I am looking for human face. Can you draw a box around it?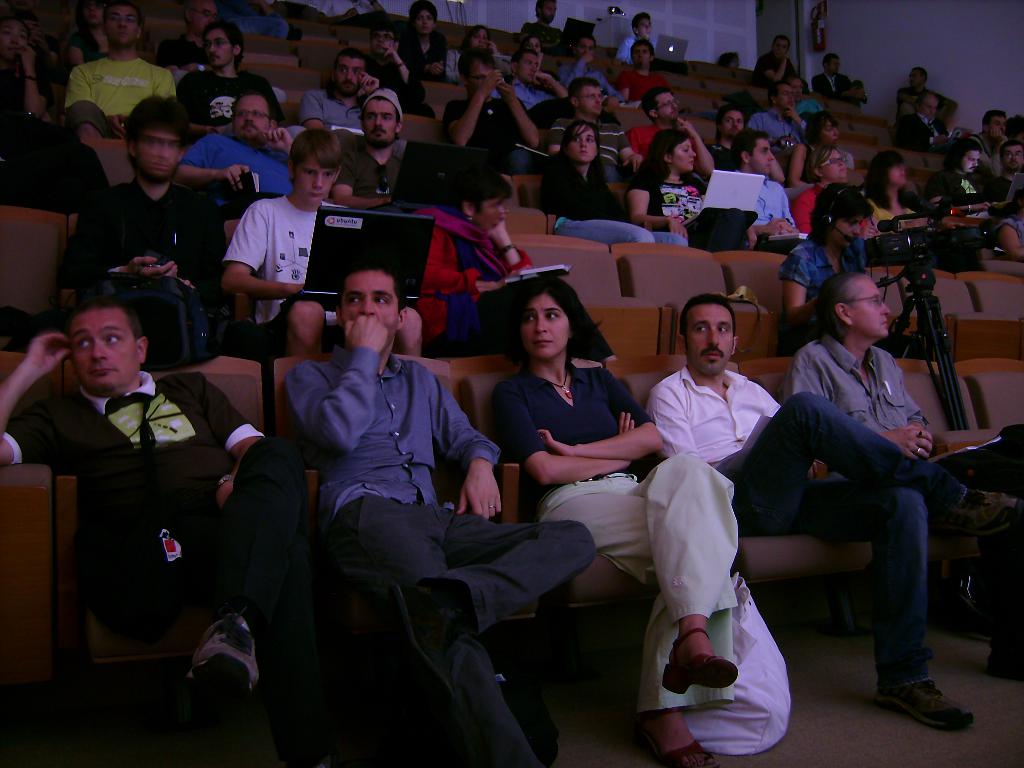
Sure, the bounding box is {"x1": 516, "y1": 53, "x2": 539, "y2": 79}.
